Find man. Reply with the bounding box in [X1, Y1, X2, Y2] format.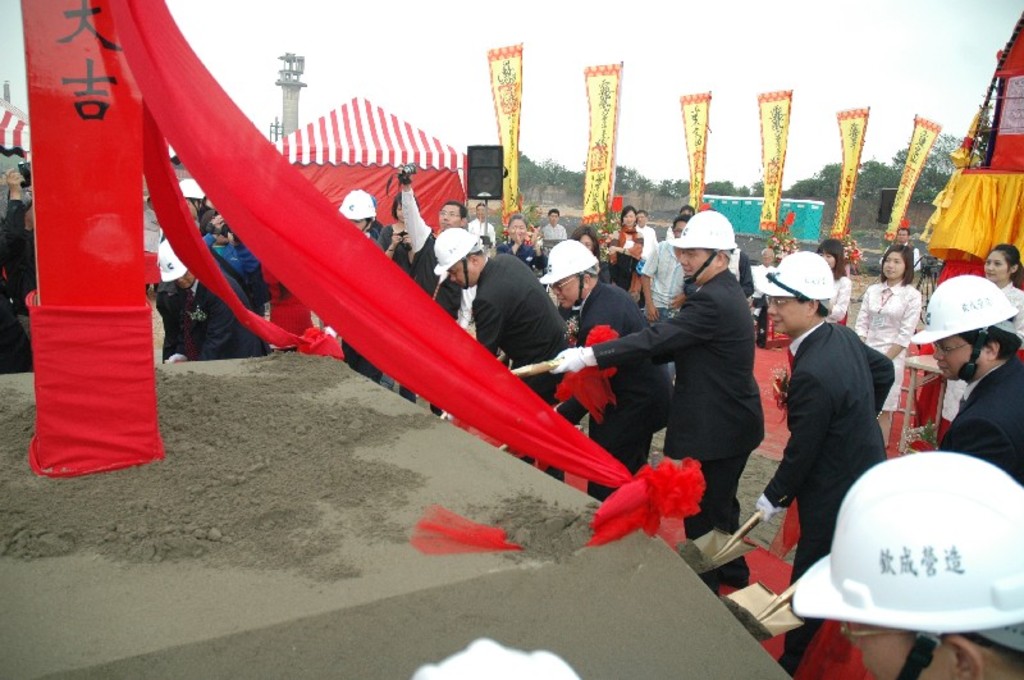
[791, 451, 1023, 679].
